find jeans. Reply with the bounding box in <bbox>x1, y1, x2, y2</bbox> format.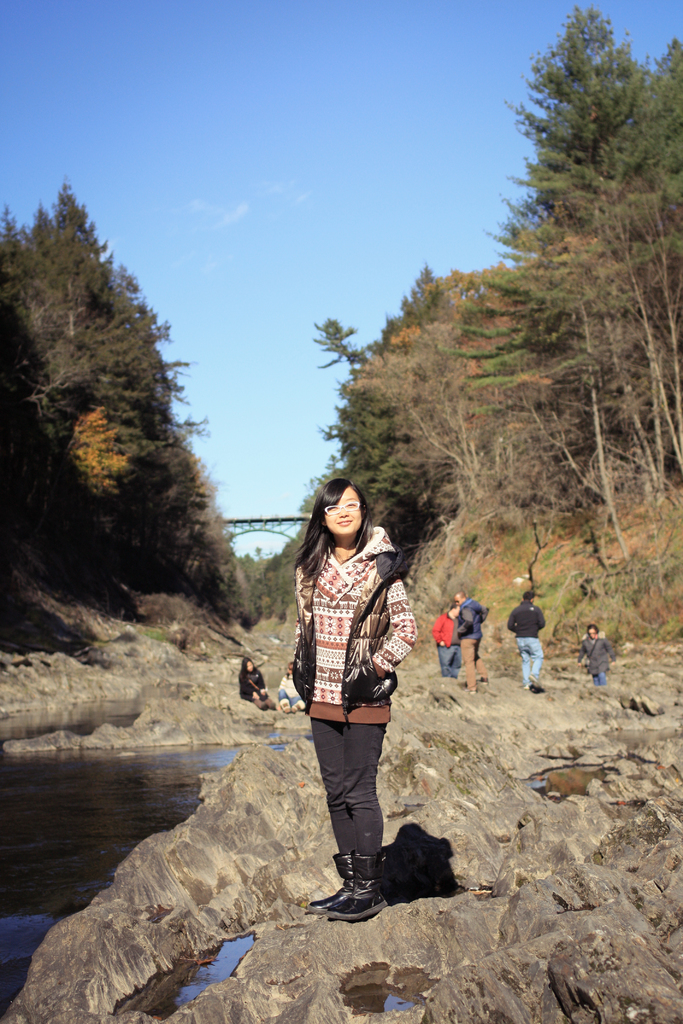
<bbox>274, 690, 309, 713</bbox>.
